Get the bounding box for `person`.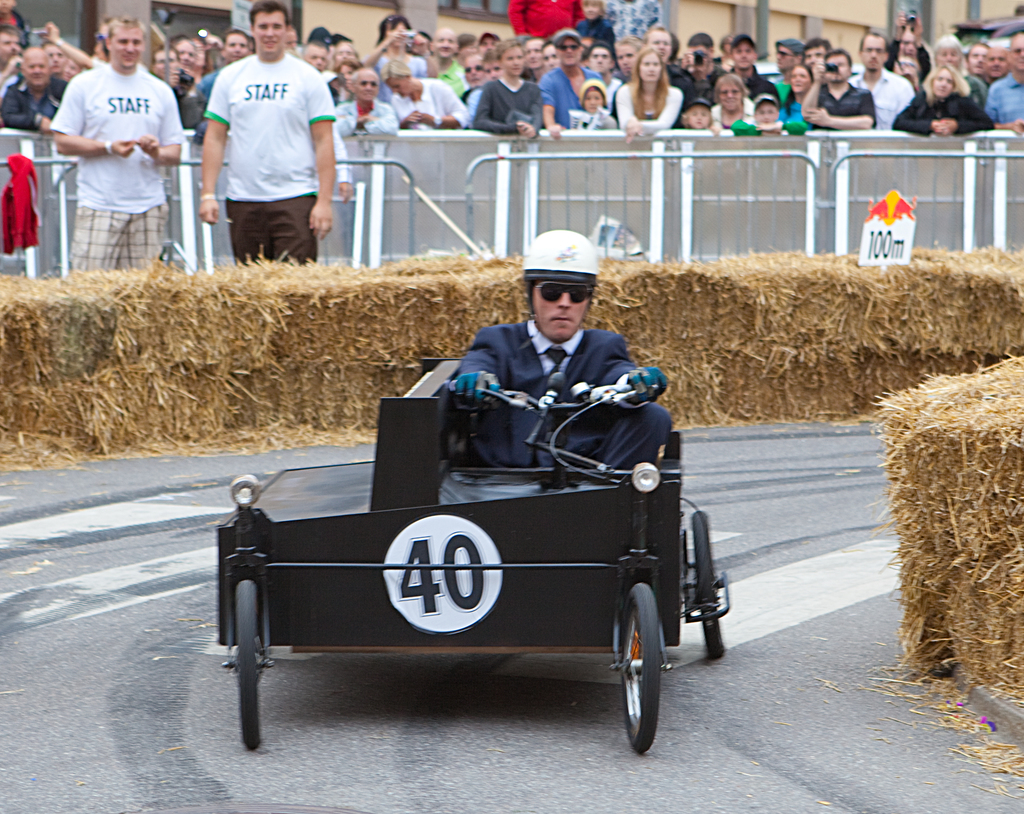
[852, 40, 909, 129].
